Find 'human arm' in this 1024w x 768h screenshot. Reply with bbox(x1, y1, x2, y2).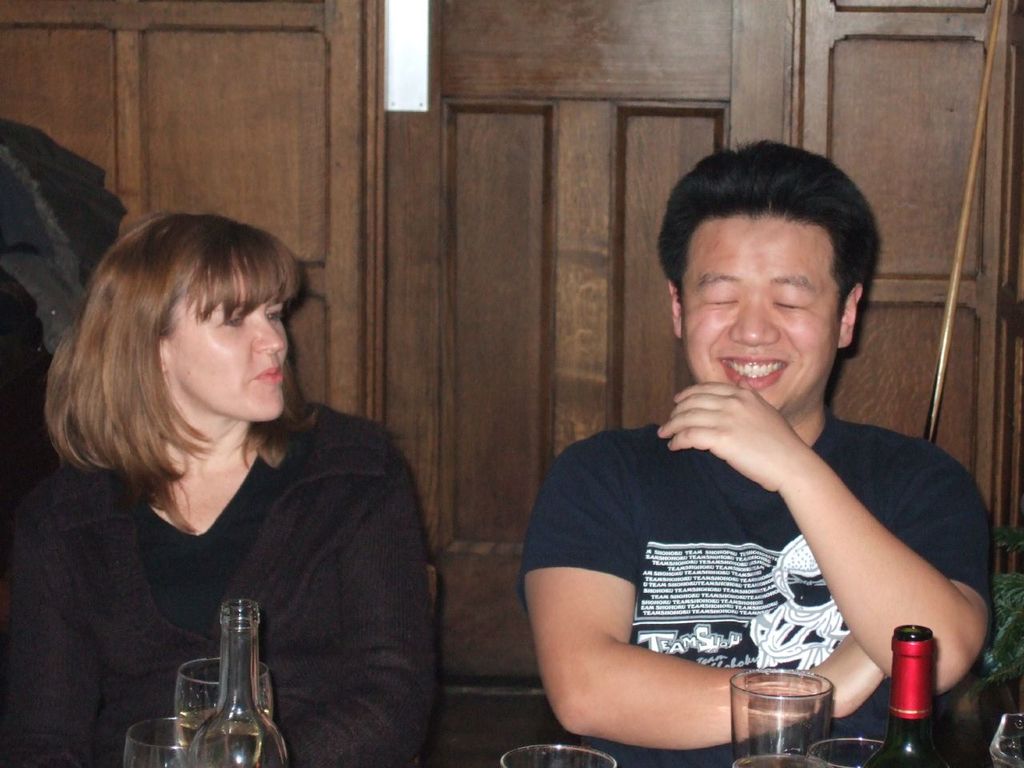
bbox(518, 438, 886, 751).
